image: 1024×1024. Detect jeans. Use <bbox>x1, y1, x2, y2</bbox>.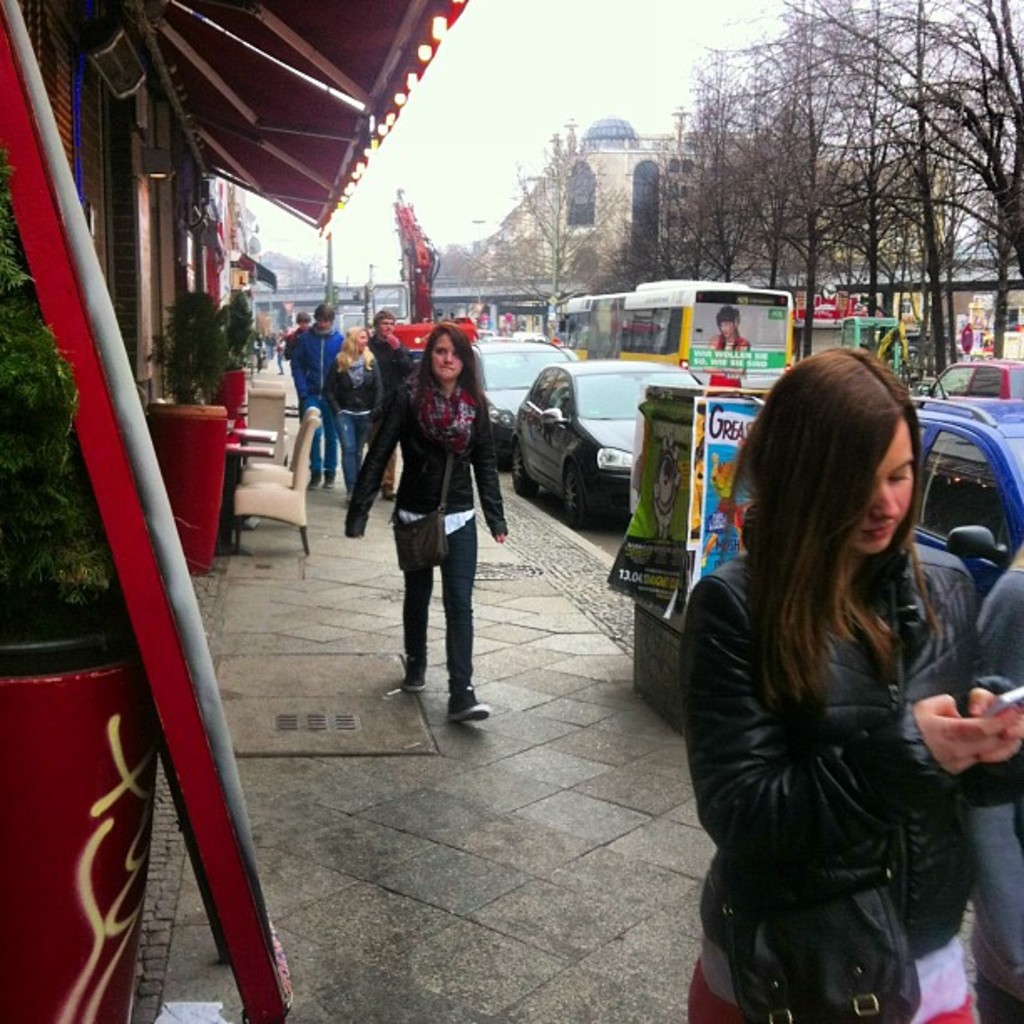
<bbox>335, 405, 368, 490</bbox>.
